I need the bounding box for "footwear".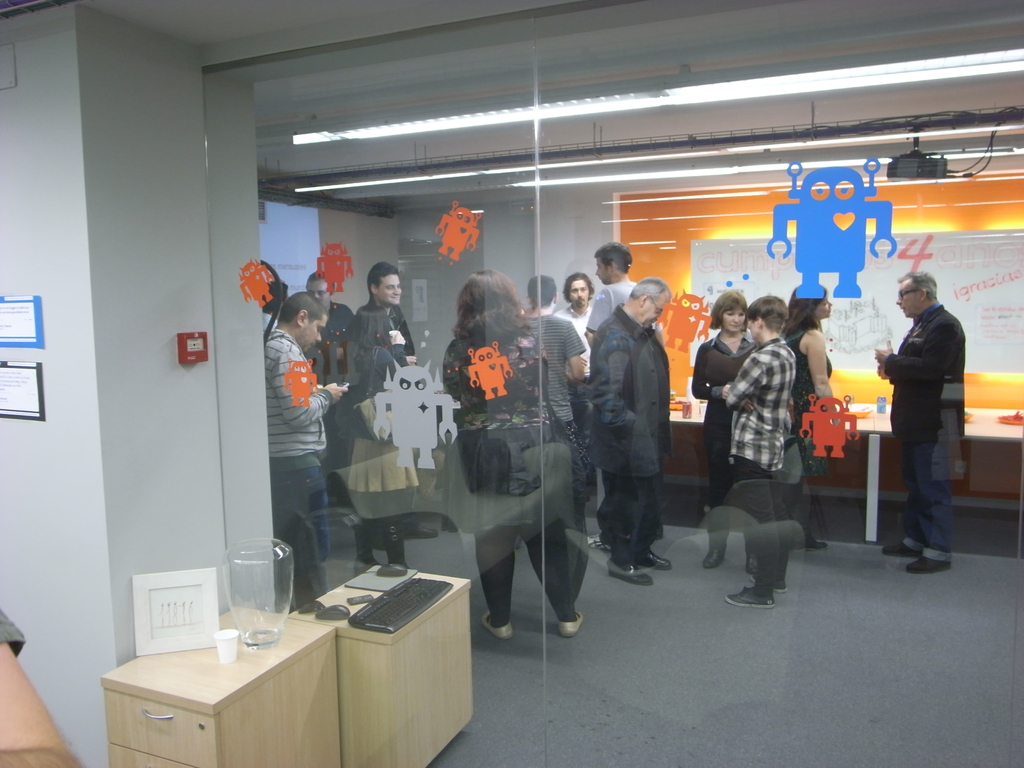
Here it is: left=610, top=561, right=655, bottom=584.
